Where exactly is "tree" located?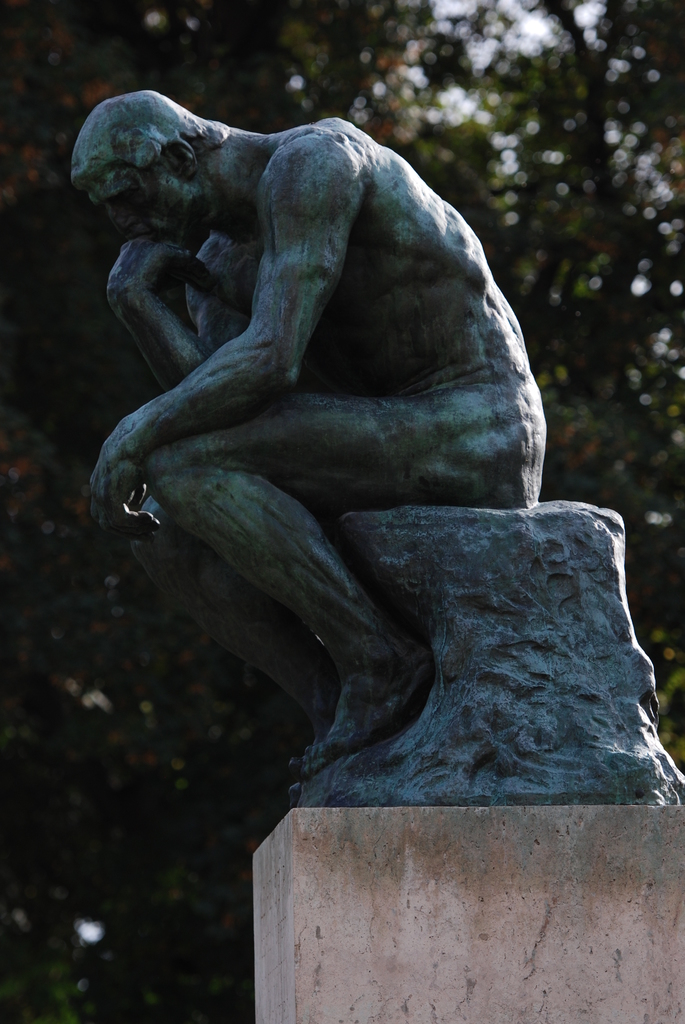
Its bounding box is {"x1": 325, "y1": 0, "x2": 684, "y2": 778}.
